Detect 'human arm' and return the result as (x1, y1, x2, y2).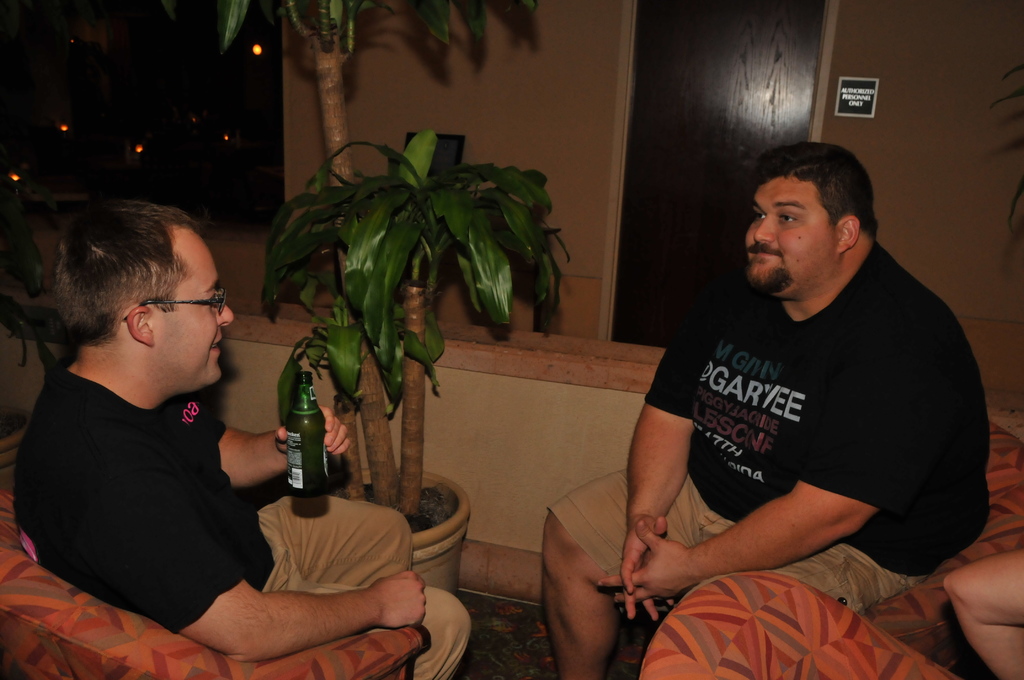
(942, 544, 1023, 679).
